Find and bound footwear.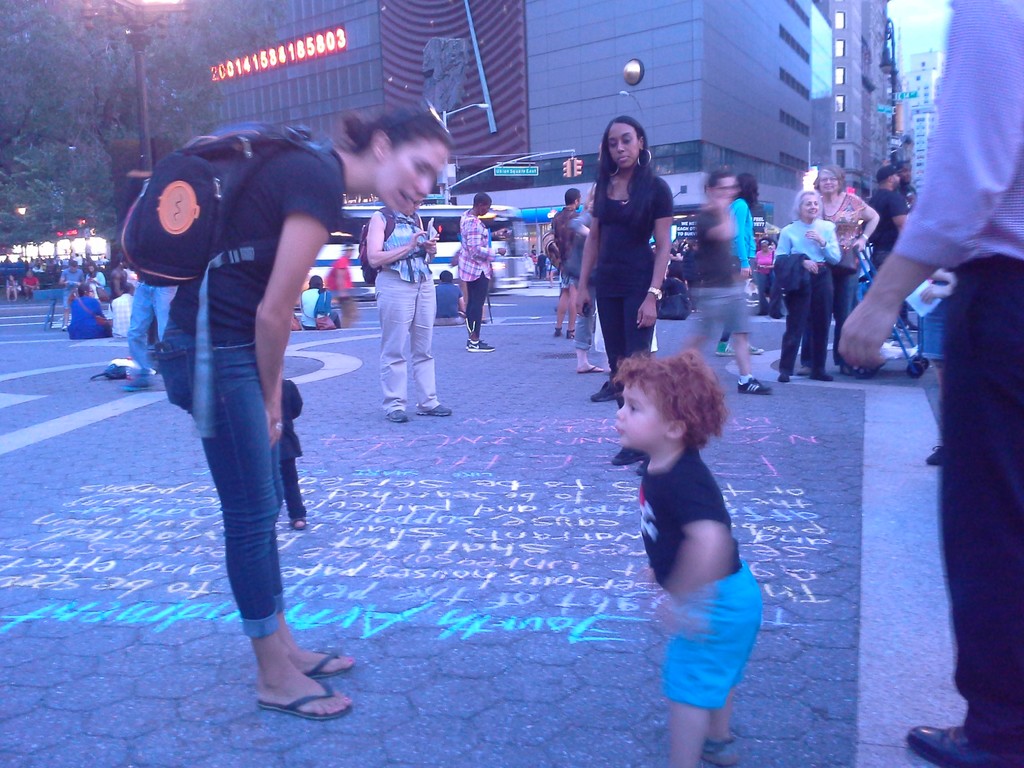
Bound: {"x1": 612, "y1": 447, "x2": 644, "y2": 462}.
